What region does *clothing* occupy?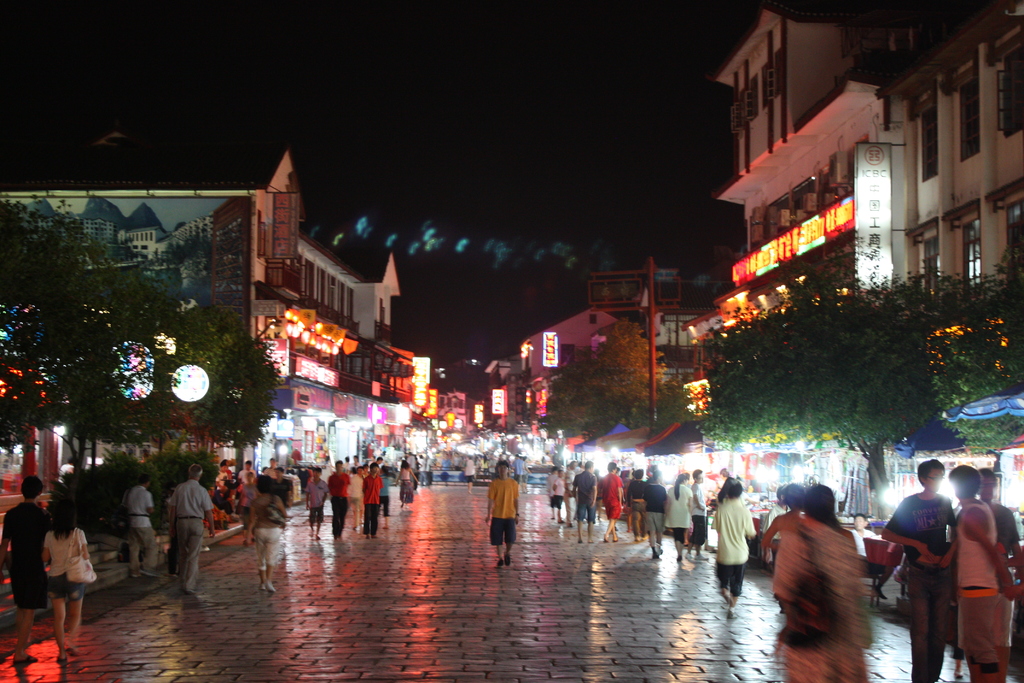
[x1=640, y1=481, x2=676, y2=555].
